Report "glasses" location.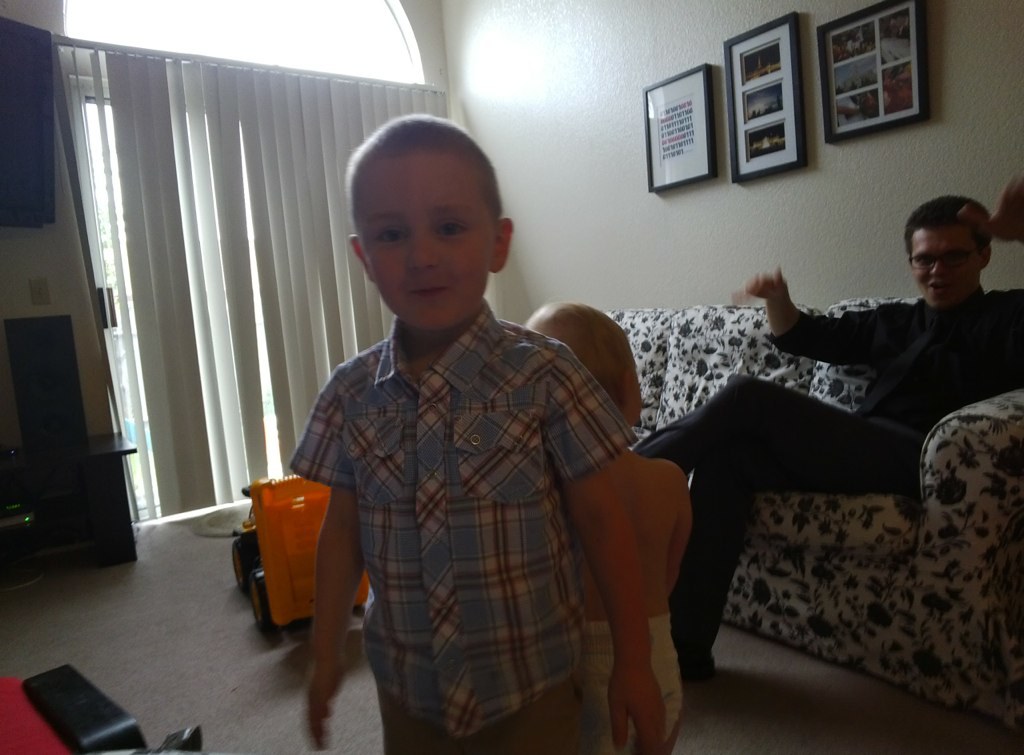
Report: l=909, t=249, r=979, b=275.
